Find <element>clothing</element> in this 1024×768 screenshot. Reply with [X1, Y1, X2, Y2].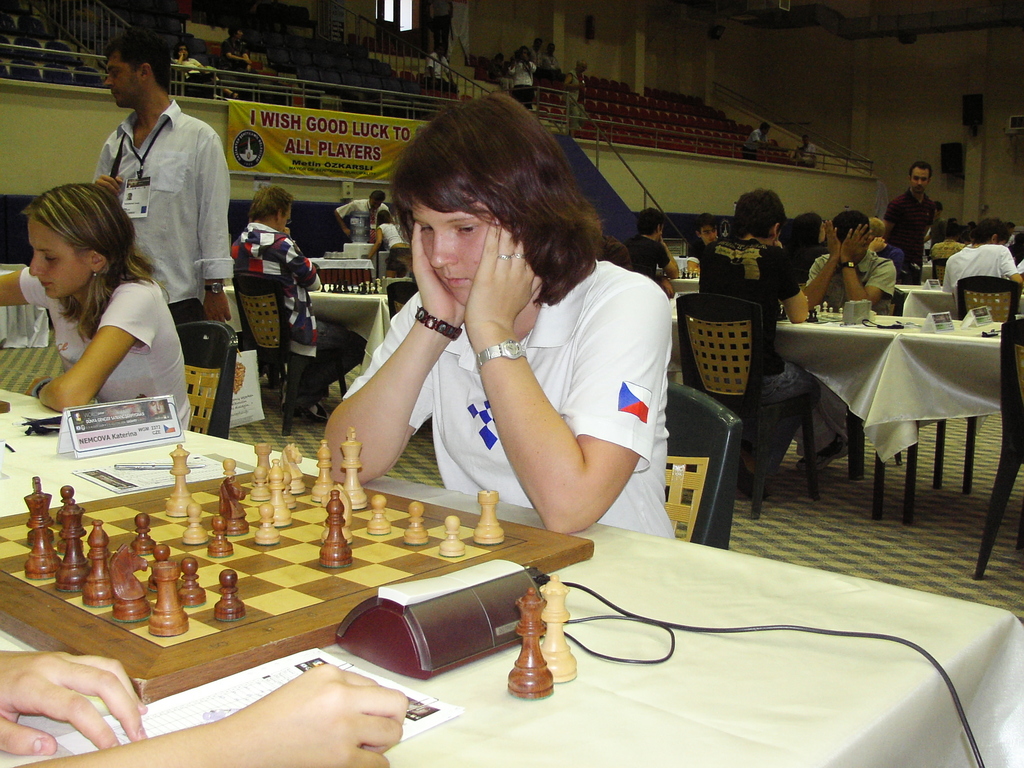
[881, 188, 932, 292].
